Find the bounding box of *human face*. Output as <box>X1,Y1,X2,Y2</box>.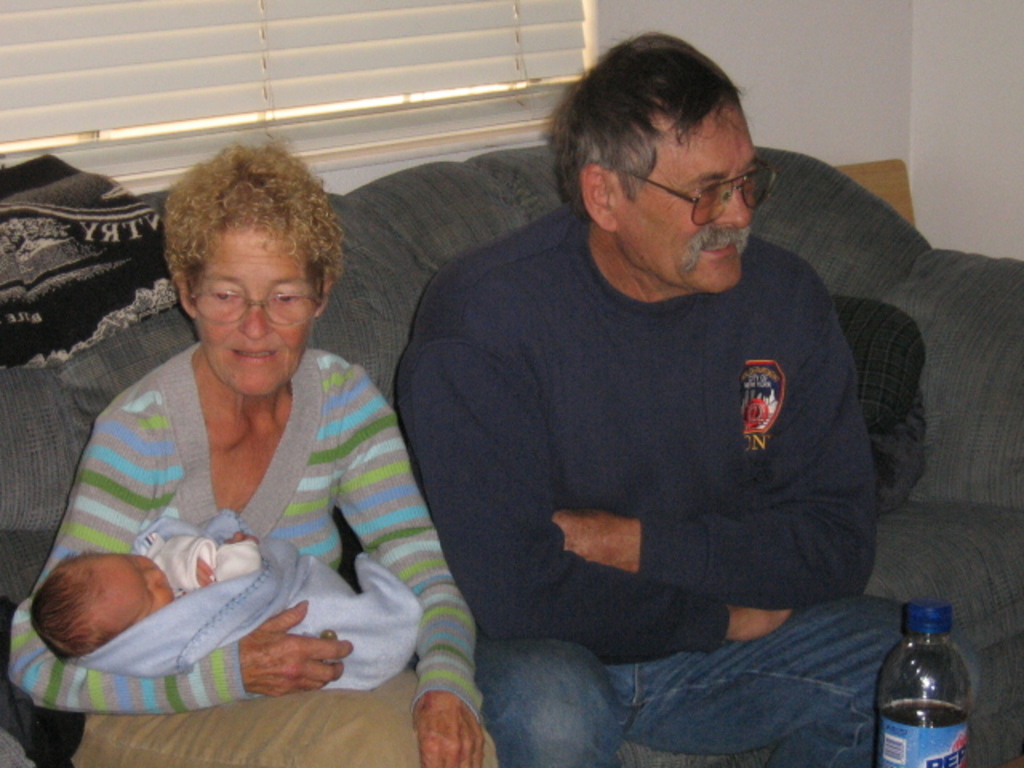
<box>611,114,755,288</box>.
